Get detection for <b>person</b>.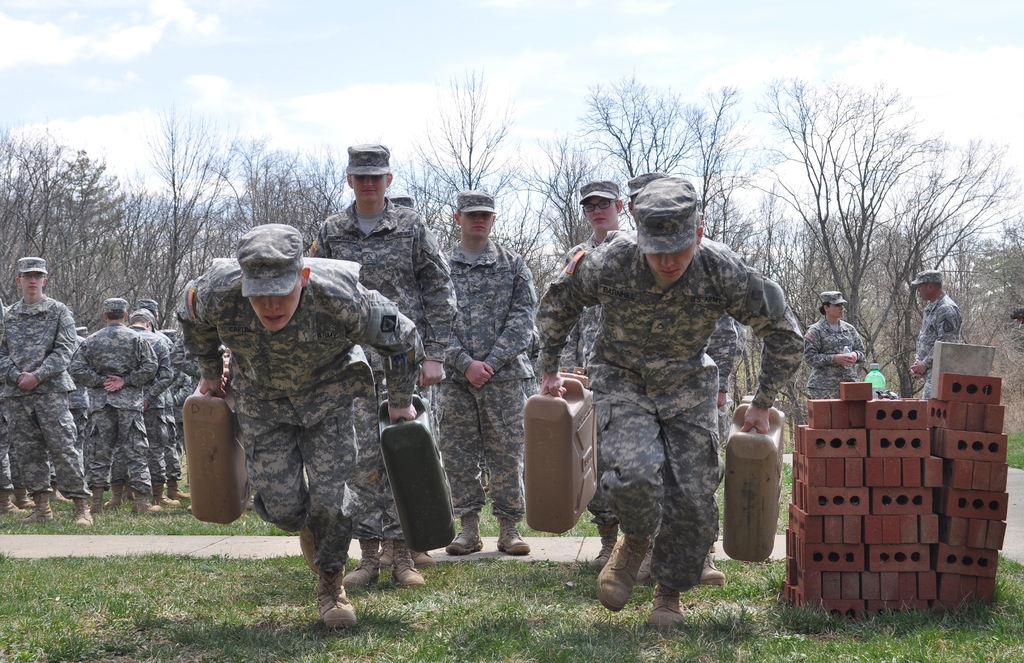
Detection: detection(97, 307, 167, 517).
